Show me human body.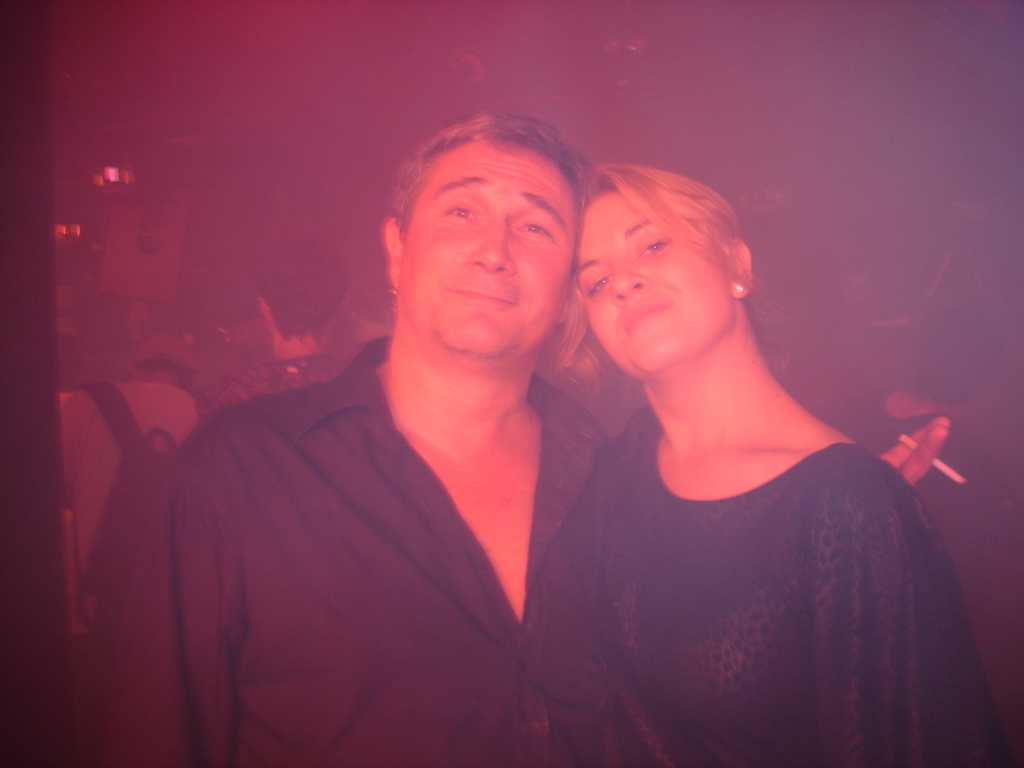
human body is here: <region>59, 381, 212, 765</region>.
